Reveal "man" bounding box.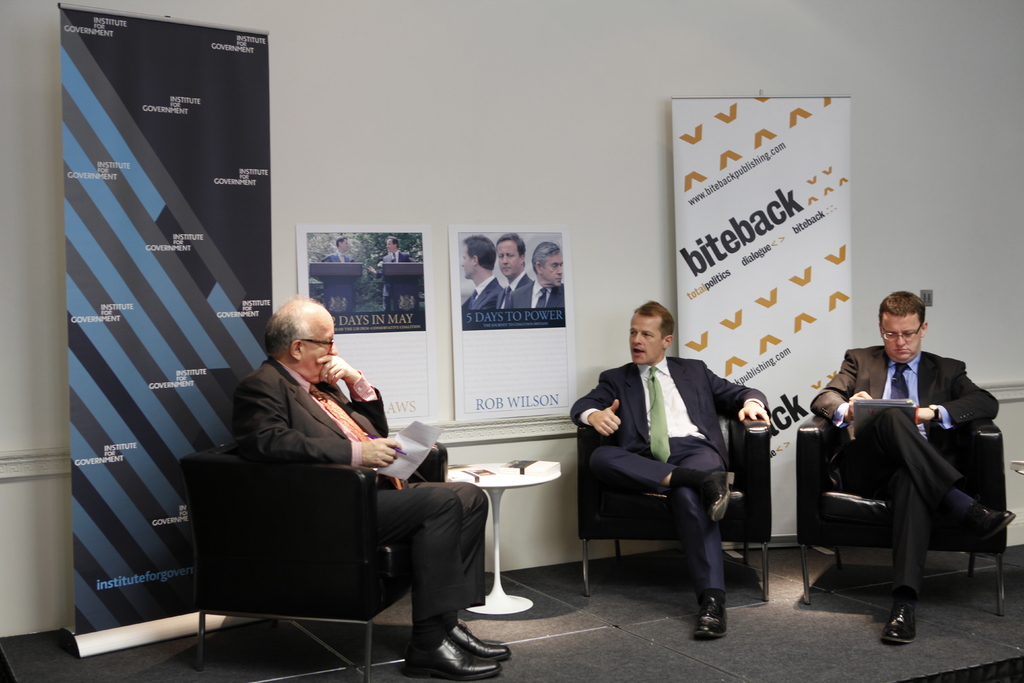
Revealed: l=320, t=237, r=350, b=266.
